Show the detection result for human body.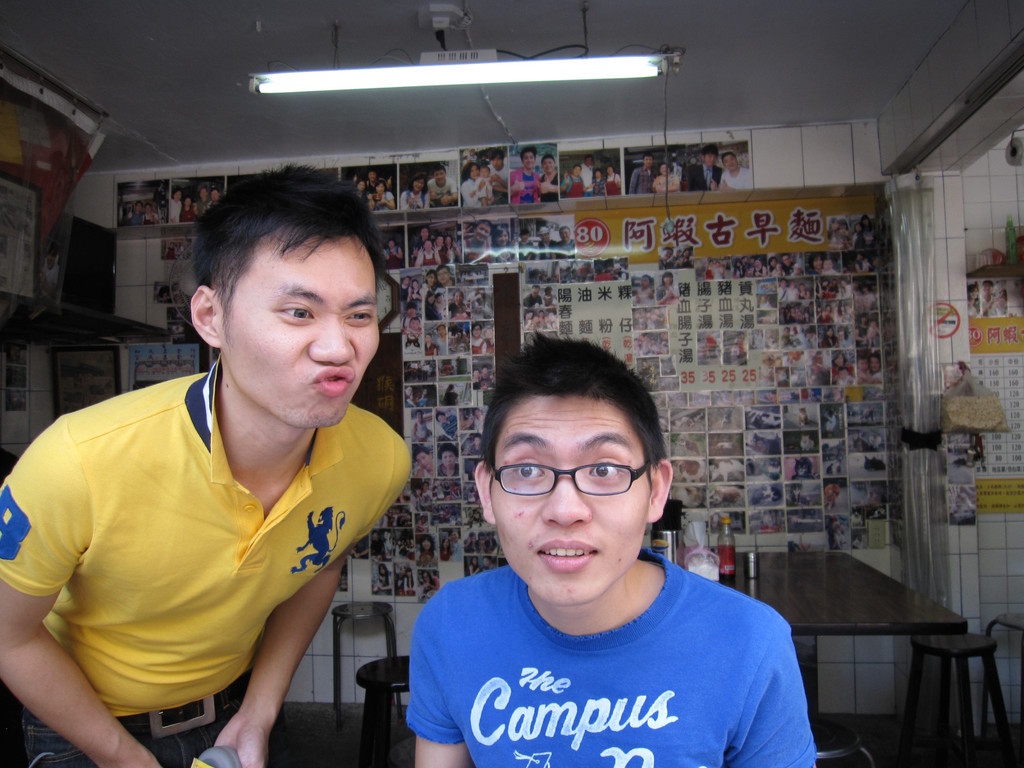
558/225/573/262.
